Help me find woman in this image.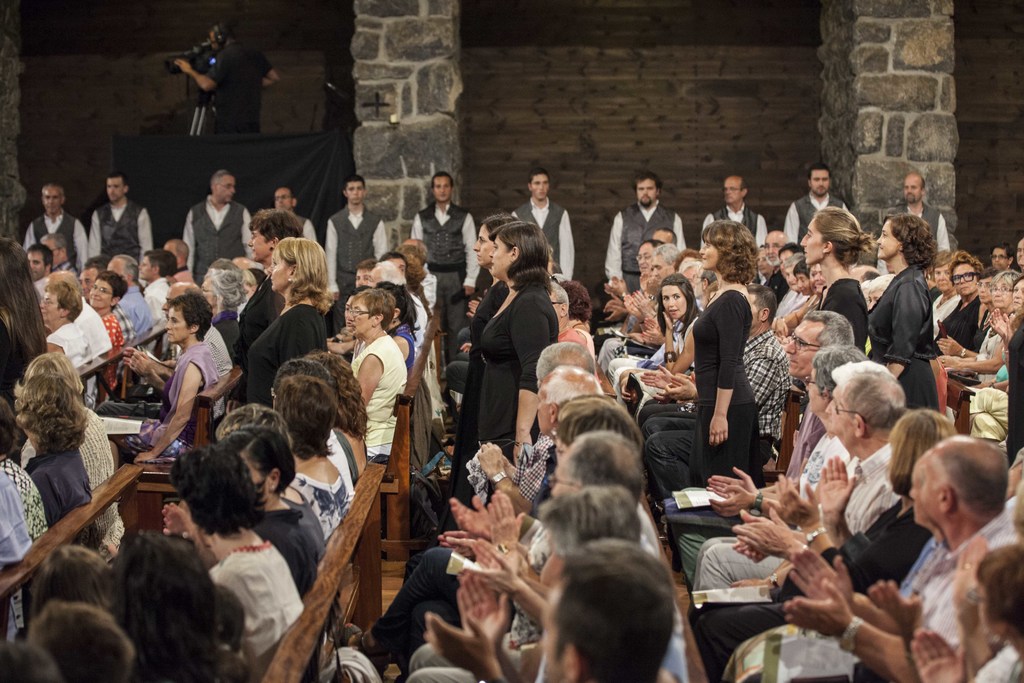
Found it: crop(436, 211, 520, 532).
